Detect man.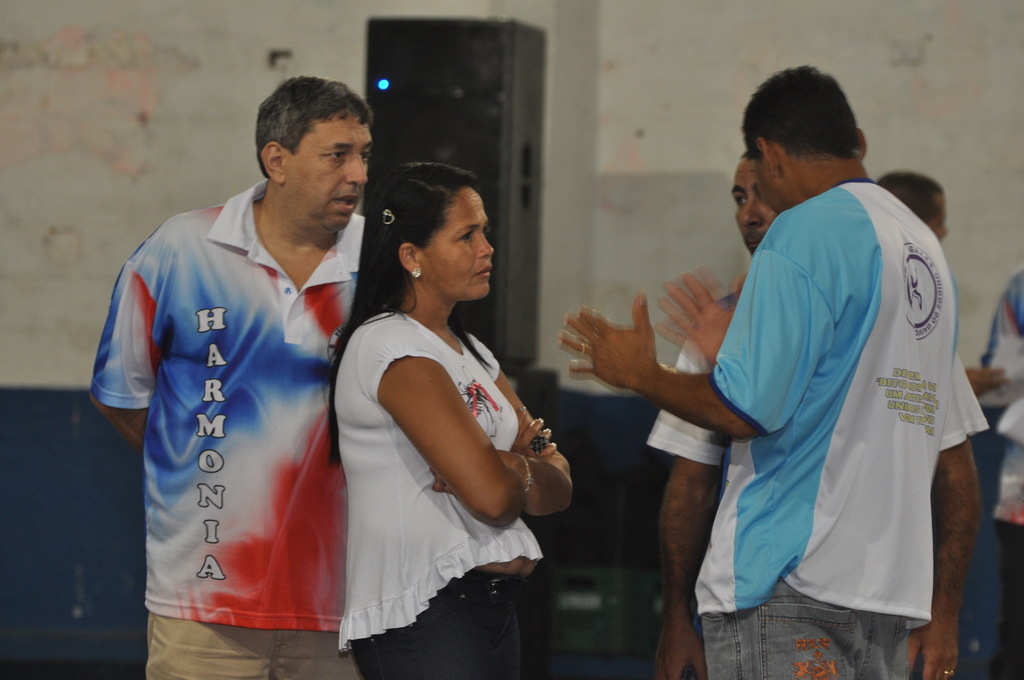
Detected at {"left": 972, "top": 271, "right": 1023, "bottom": 679}.
